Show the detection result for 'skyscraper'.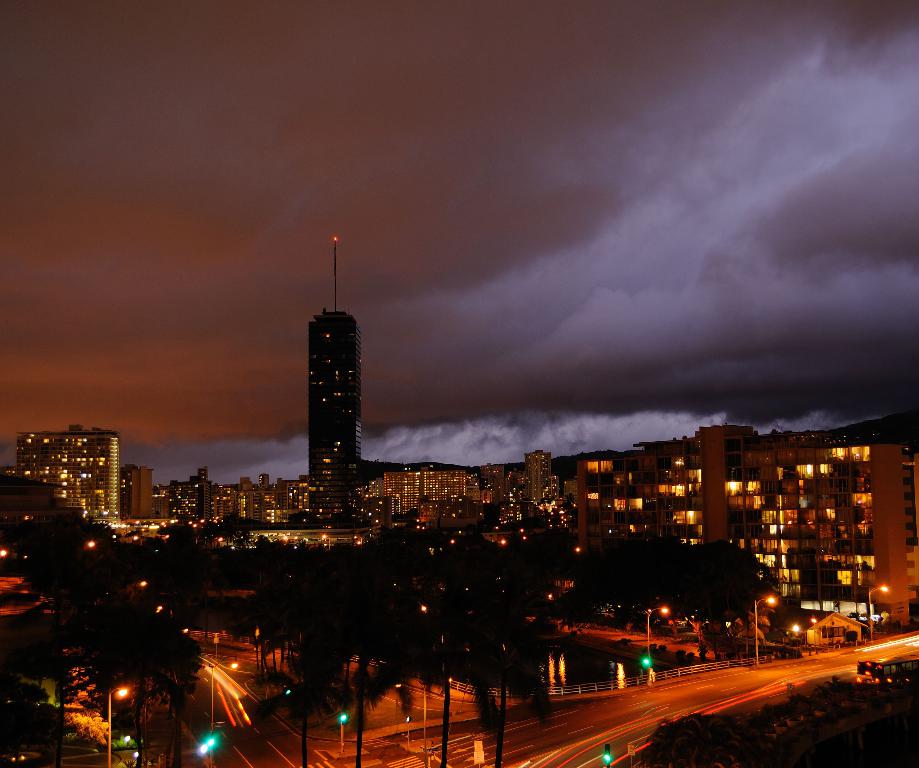
pyautogui.locateOnScreen(536, 434, 918, 602).
